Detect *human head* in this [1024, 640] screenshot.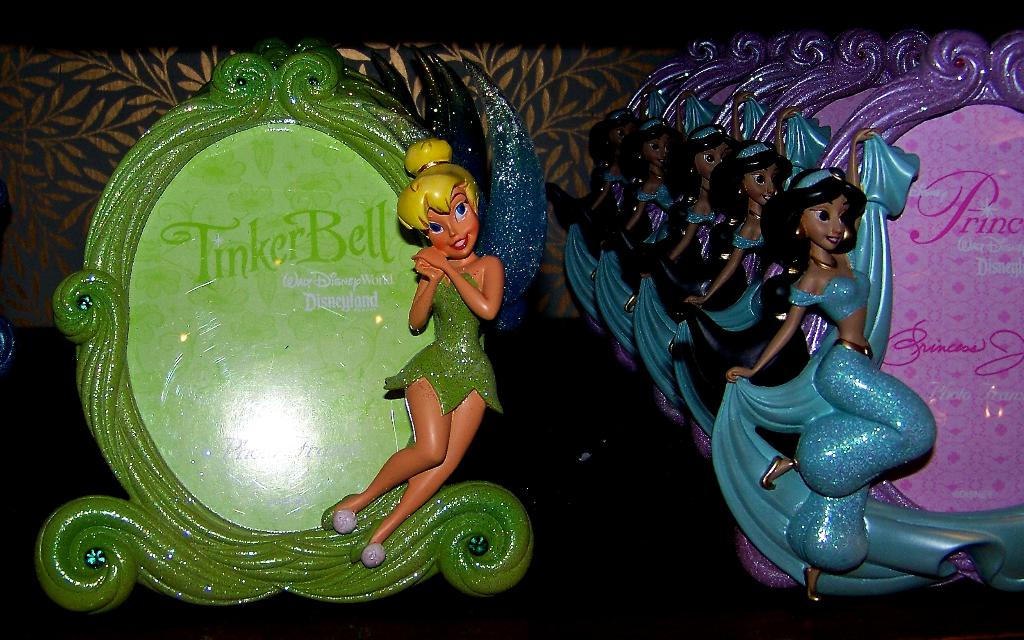
Detection: [397, 163, 483, 258].
